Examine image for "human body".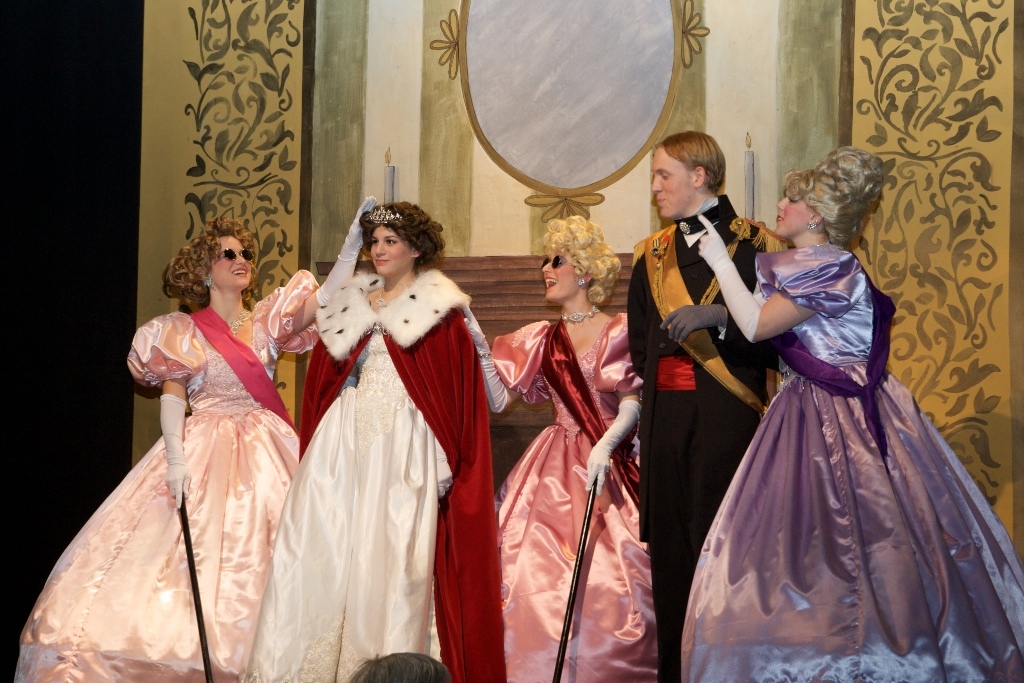
Examination result: Rect(11, 219, 319, 679).
